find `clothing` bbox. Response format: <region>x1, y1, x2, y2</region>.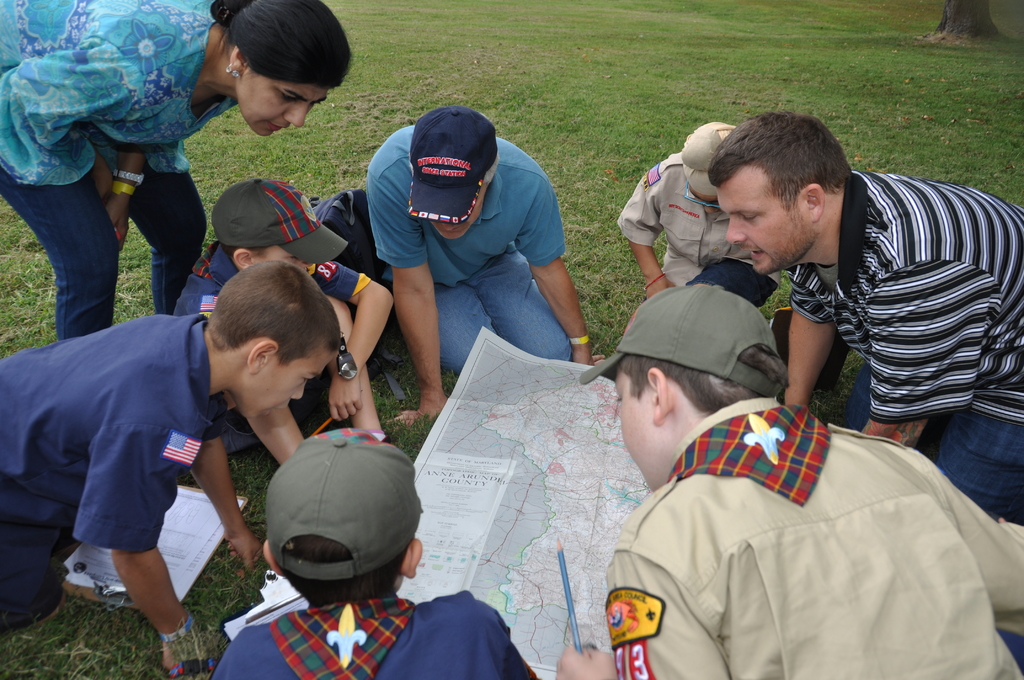
<region>196, 595, 536, 679</region>.
